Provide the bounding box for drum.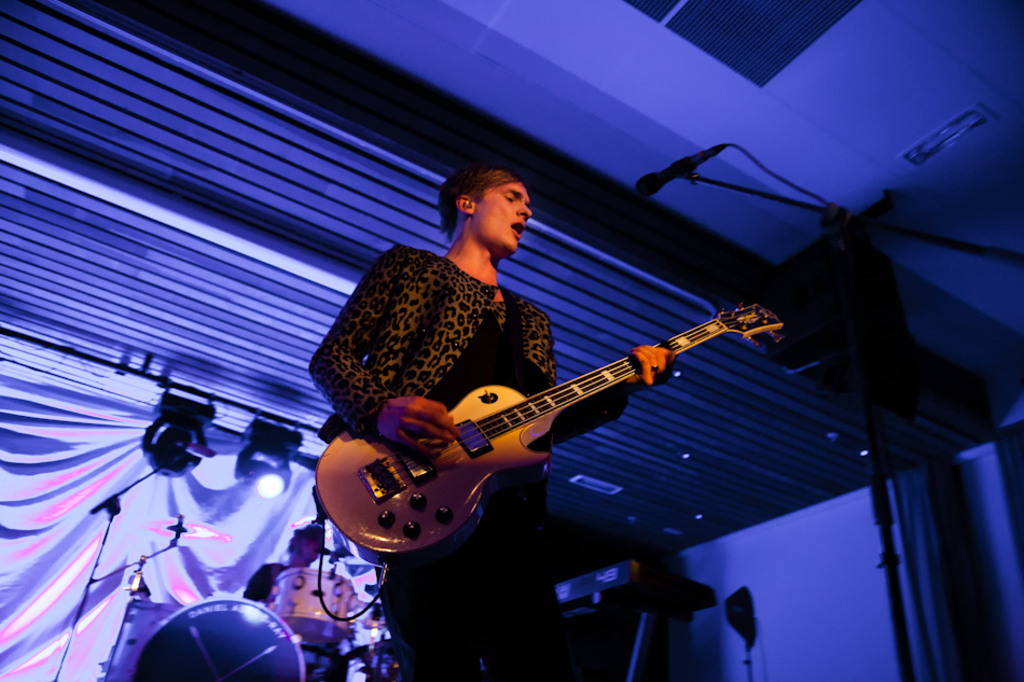
267 567 358 646.
